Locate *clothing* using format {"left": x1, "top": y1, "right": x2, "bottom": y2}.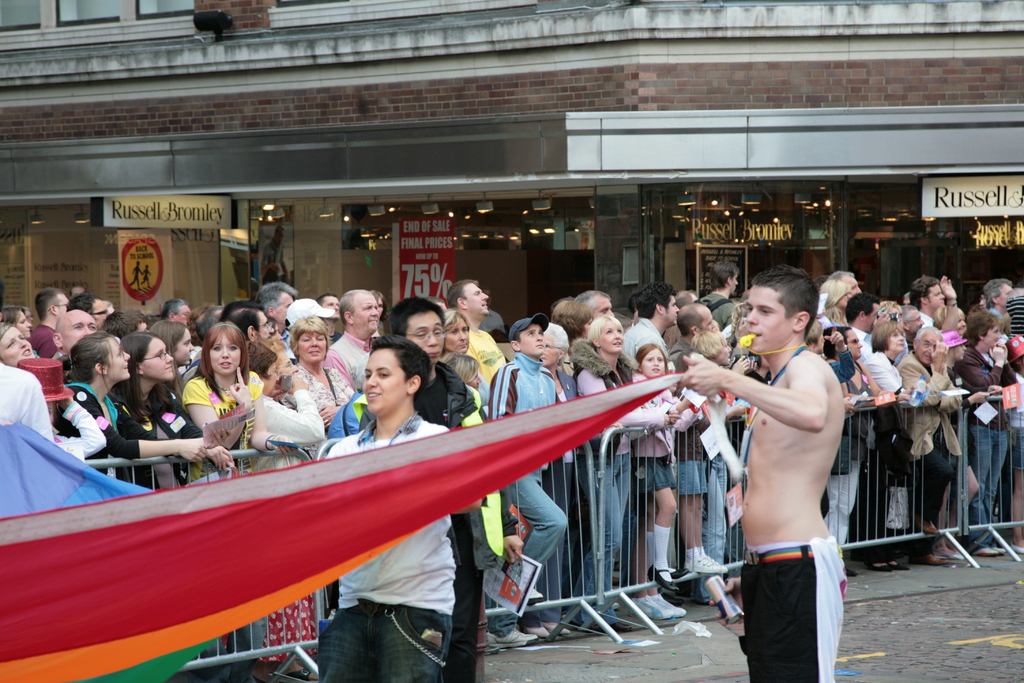
{"left": 666, "top": 362, "right": 717, "bottom": 506}.
